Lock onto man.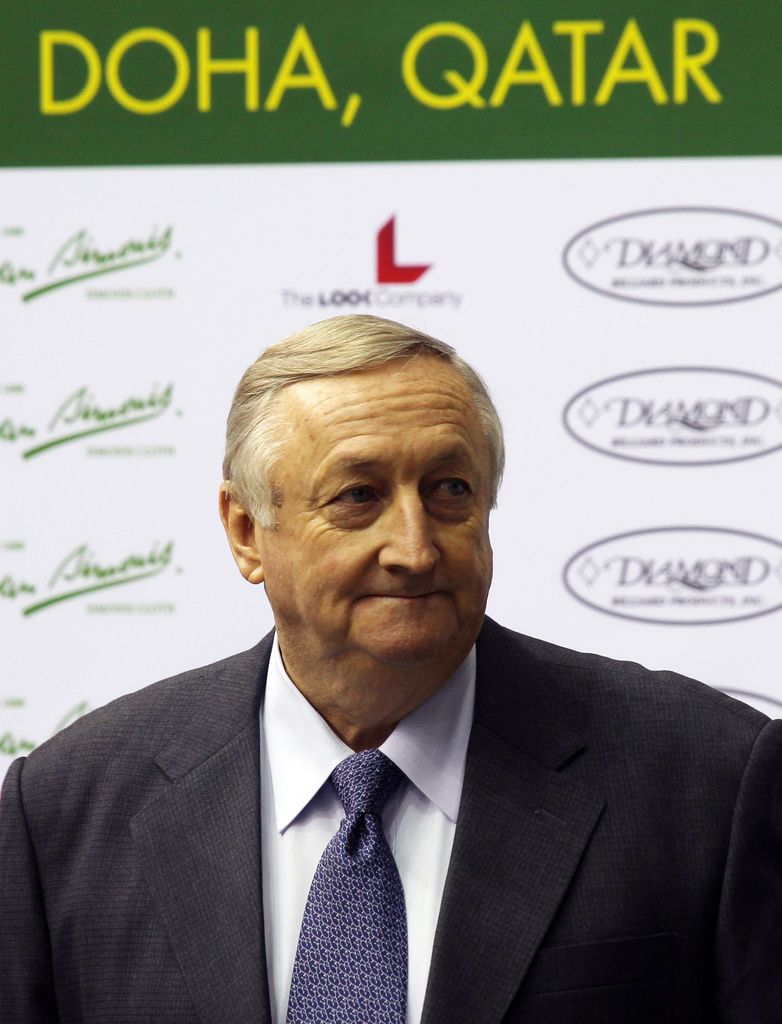
Locked: (20,336,758,1009).
